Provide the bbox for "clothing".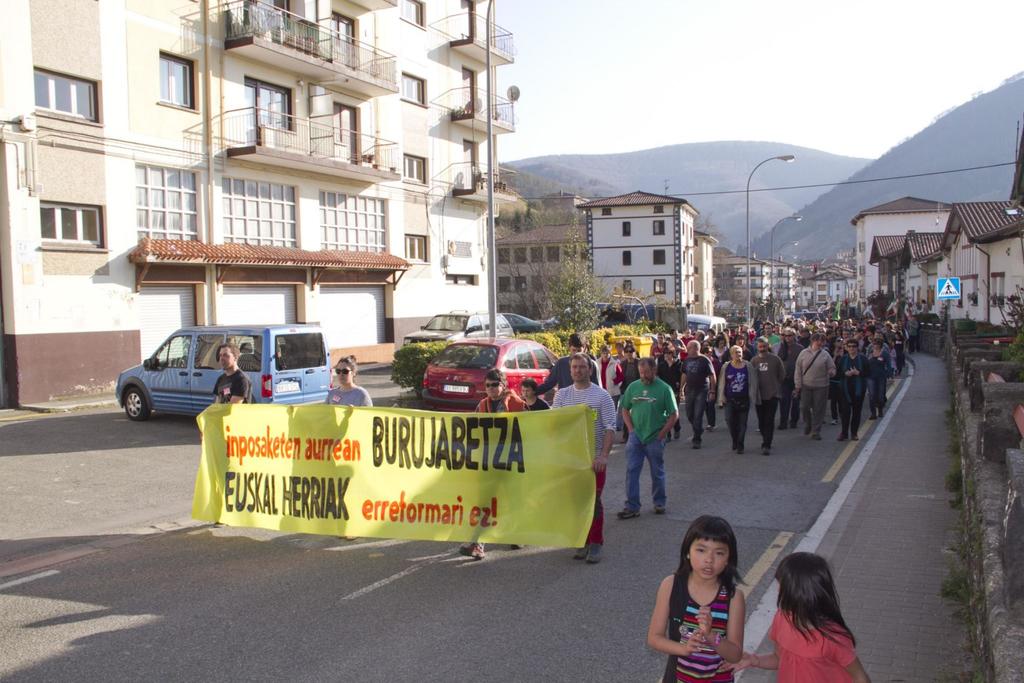
<box>209,364,263,407</box>.
